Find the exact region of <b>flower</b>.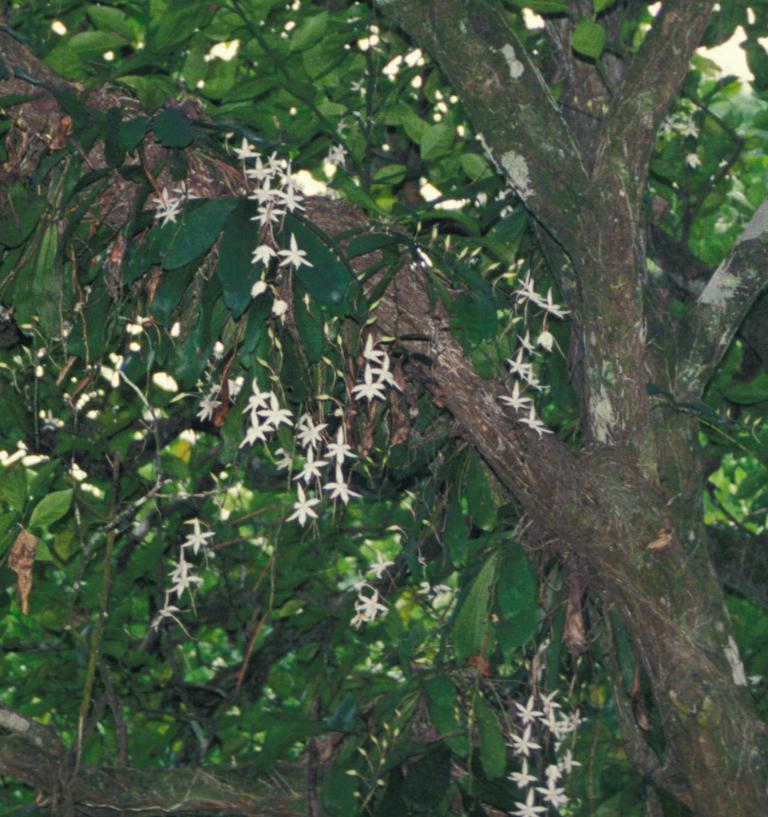
Exact region: 509/784/548/816.
